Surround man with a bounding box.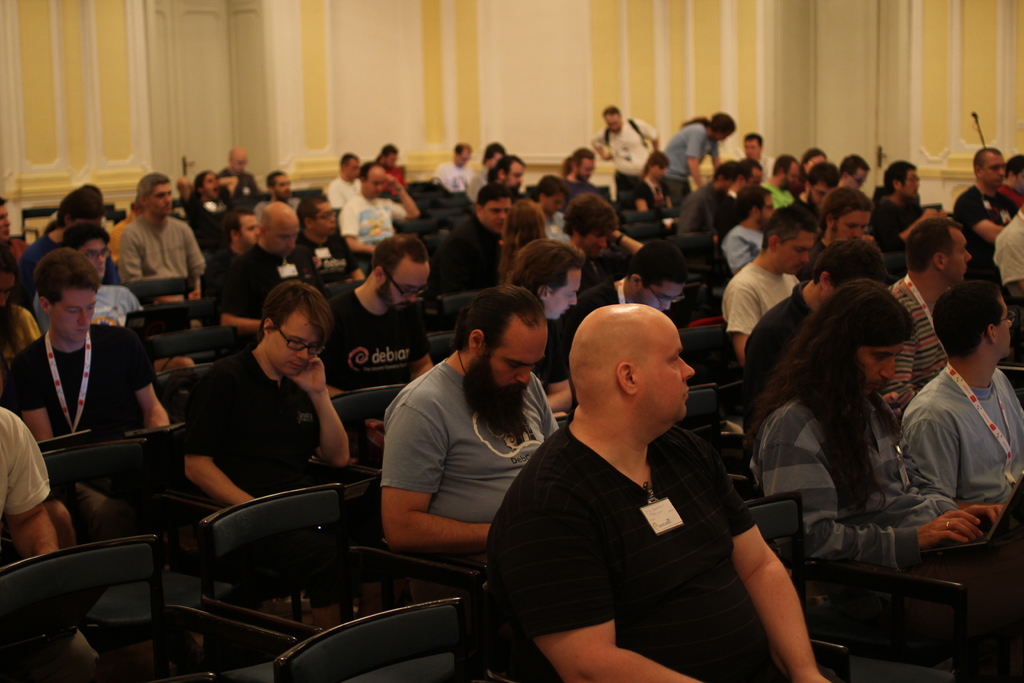
[x1=436, y1=184, x2=513, y2=298].
